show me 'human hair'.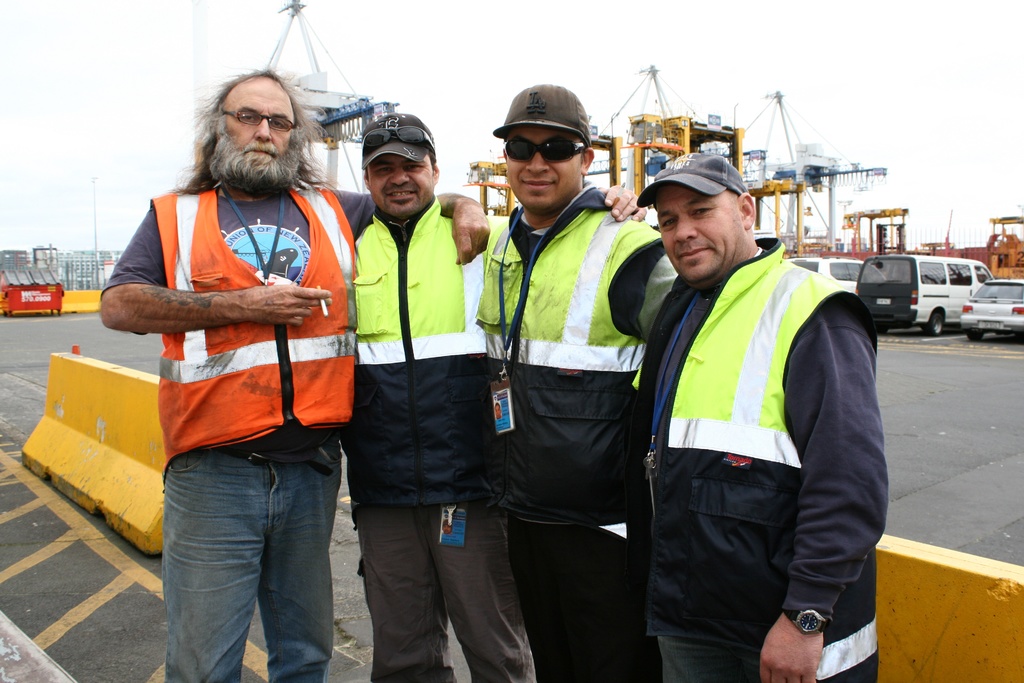
'human hair' is here: Rect(365, 151, 438, 185).
